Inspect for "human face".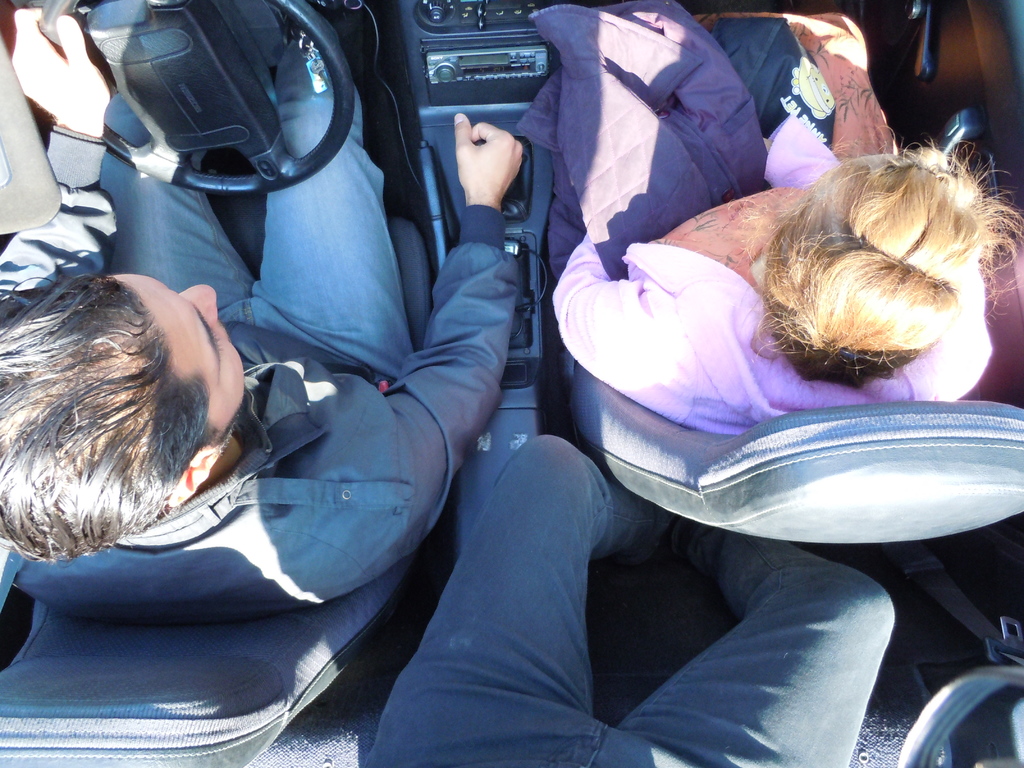
Inspection: box(112, 274, 246, 442).
